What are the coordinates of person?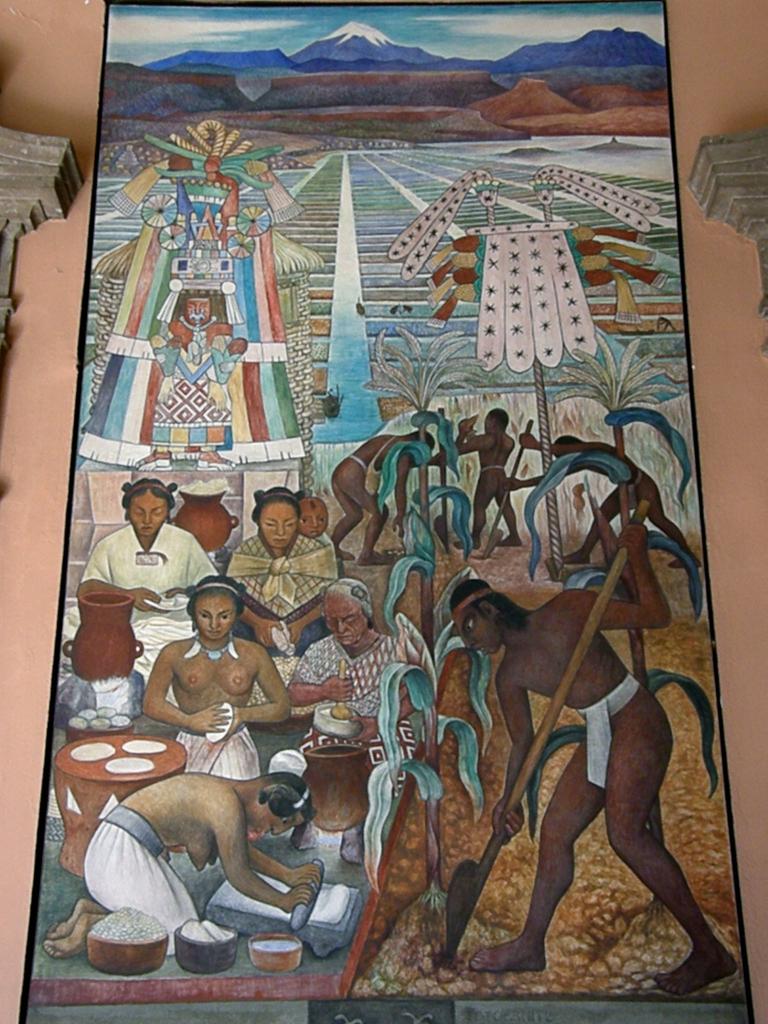
{"left": 284, "top": 578, "right": 438, "bottom": 868}.
